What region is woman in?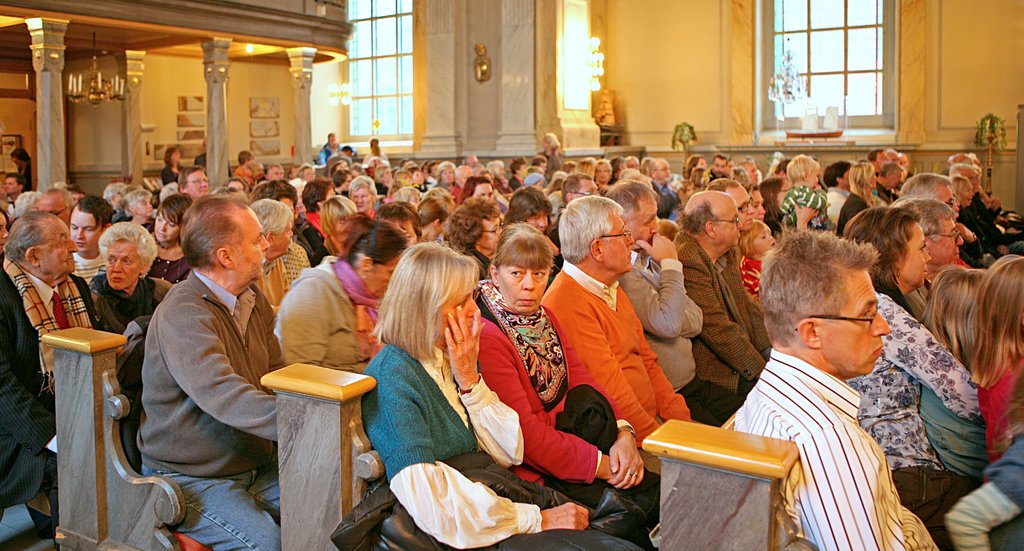
148,191,195,285.
